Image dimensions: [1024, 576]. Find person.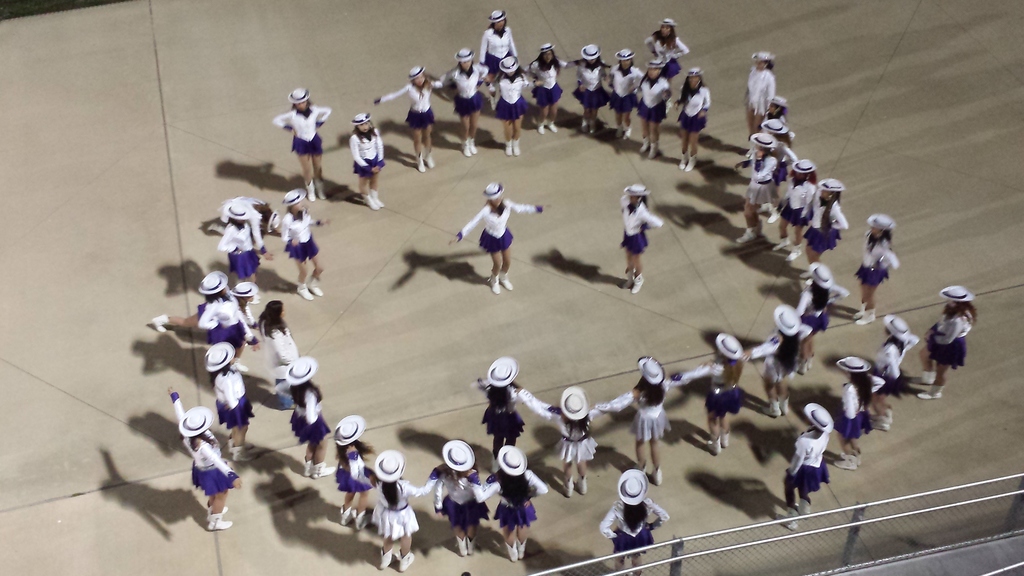
locate(849, 209, 902, 329).
